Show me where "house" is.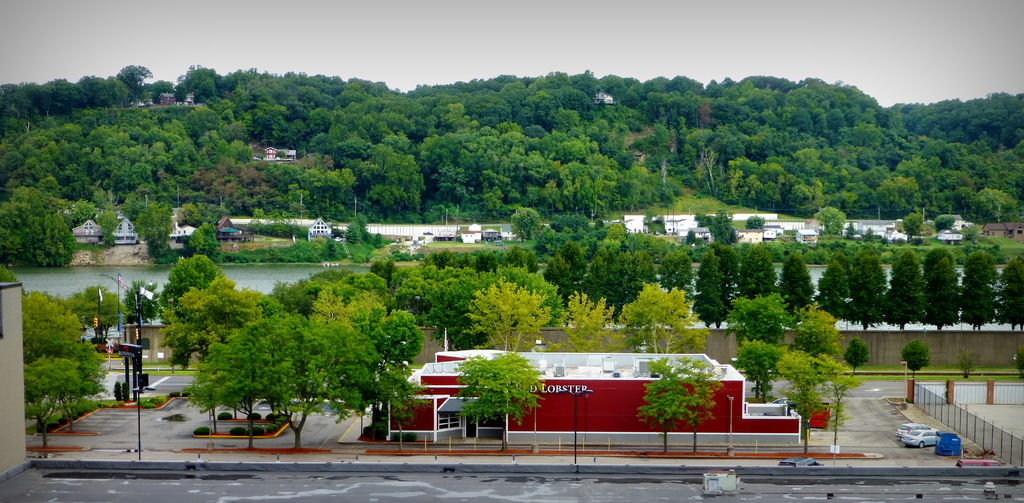
"house" is at {"left": 68, "top": 217, "right": 104, "bottom": 243}.
